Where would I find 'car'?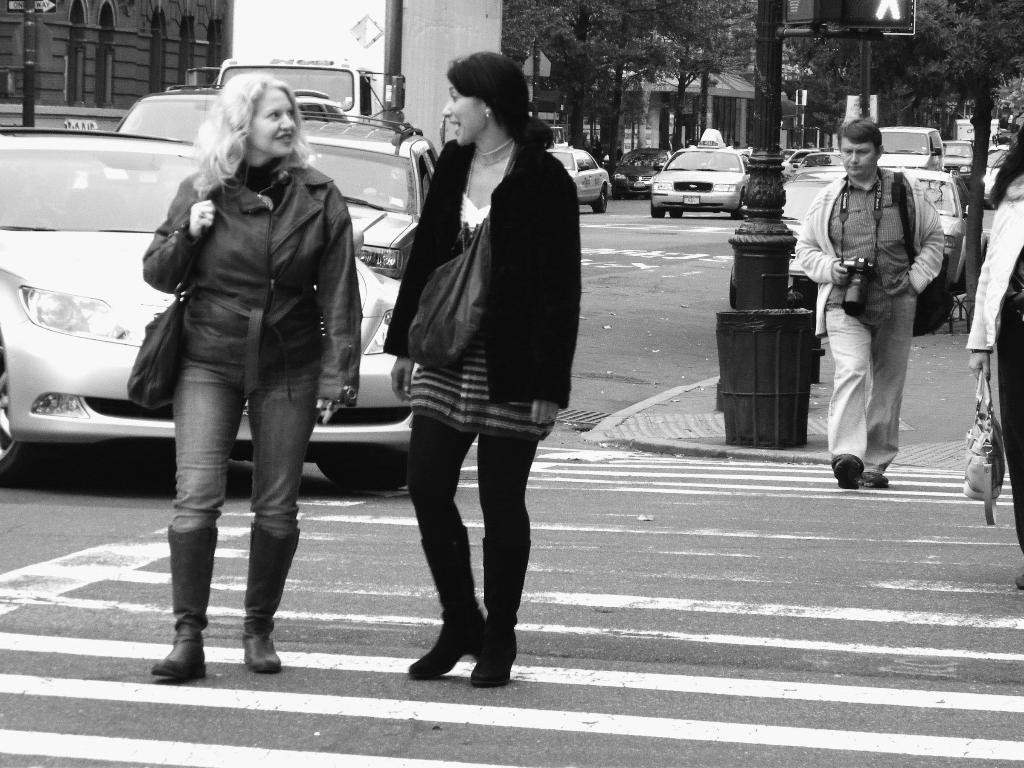
At [left=938, top=137, right=972, bottom=178].
